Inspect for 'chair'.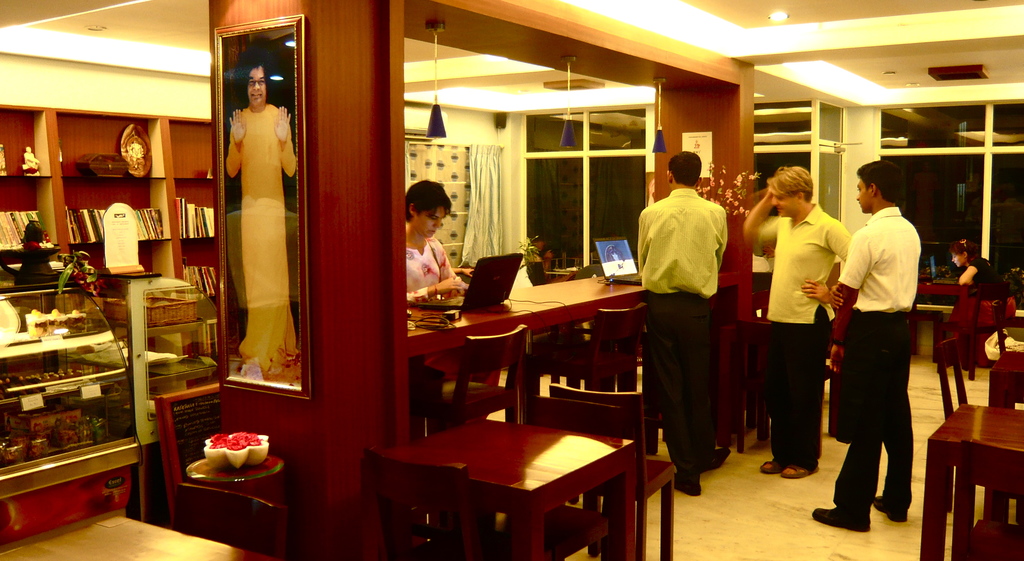
Inspection: rect(728, 314, 778, 451).
